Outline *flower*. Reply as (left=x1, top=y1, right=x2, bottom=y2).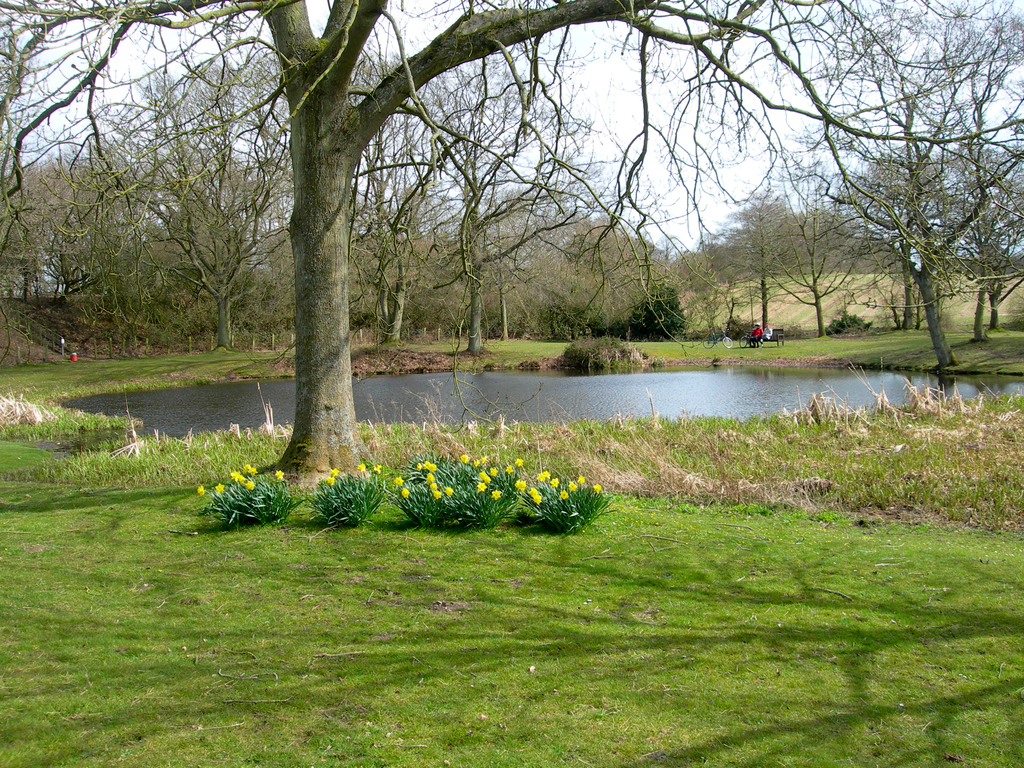
(left=469, top=467, right=490, bottom=482).
